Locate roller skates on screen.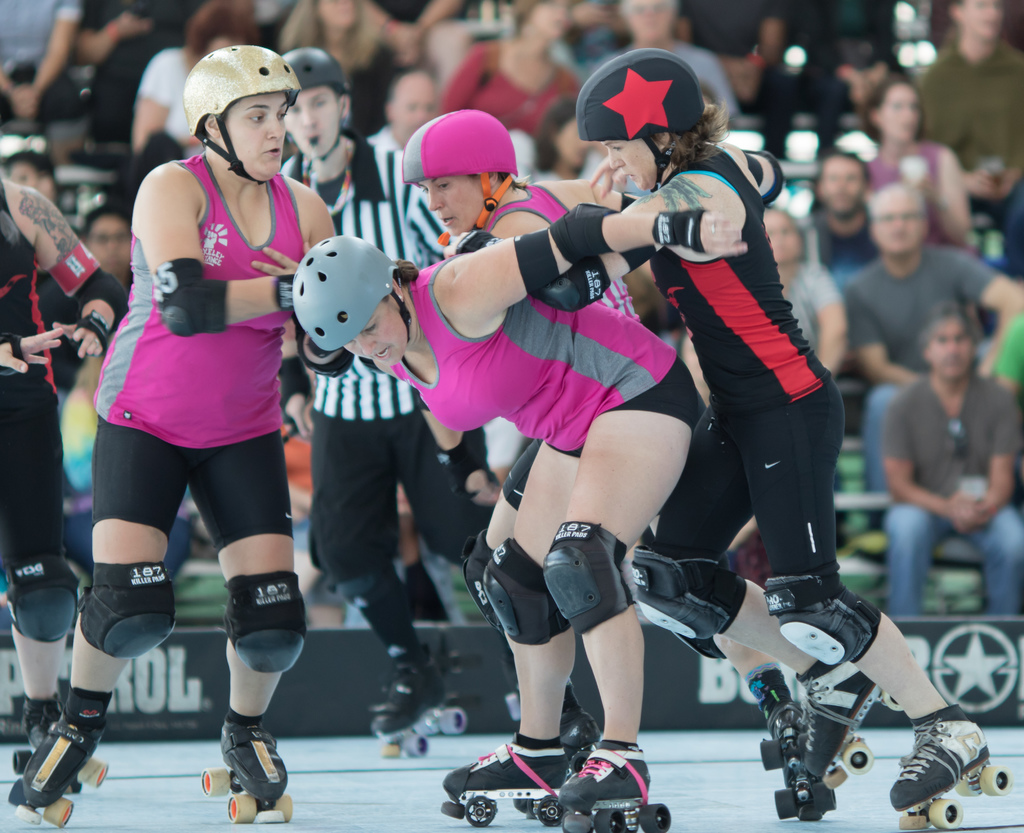
On screen at {"left": 552, "top": 745, "right": 672, "bottom": 832}.
